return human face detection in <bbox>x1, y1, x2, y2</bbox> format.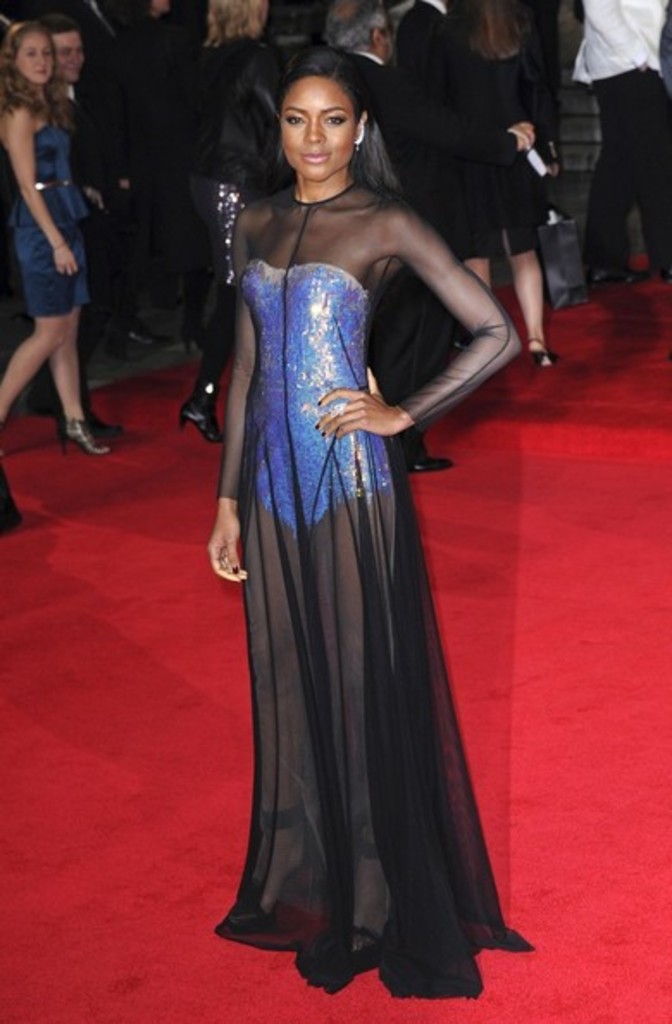
<bbox>50, 33, 83, 79</bbox>.
